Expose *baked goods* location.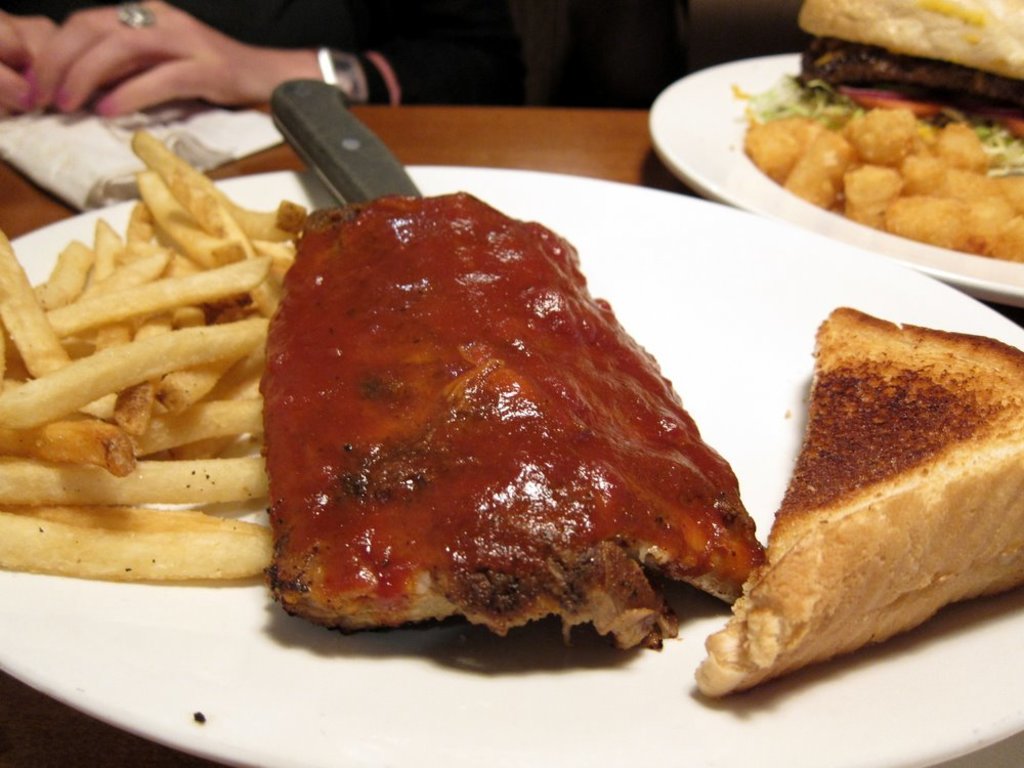
Exposed at [x1=793, y1=0, x2=1023, y2=142].
